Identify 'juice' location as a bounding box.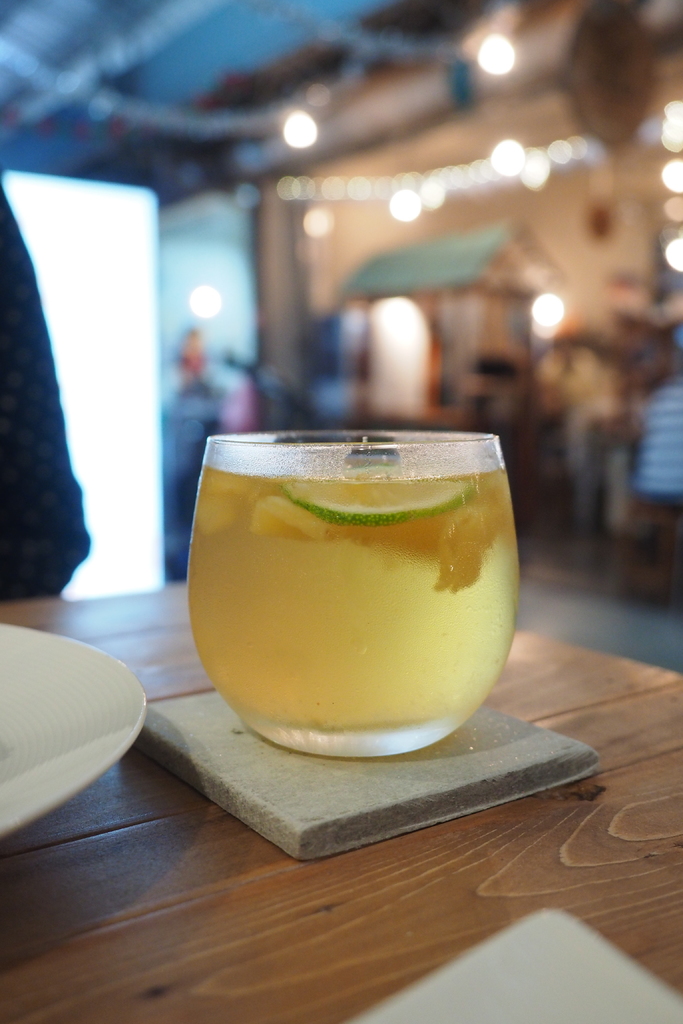
crop(192, 440, 524, 771).
